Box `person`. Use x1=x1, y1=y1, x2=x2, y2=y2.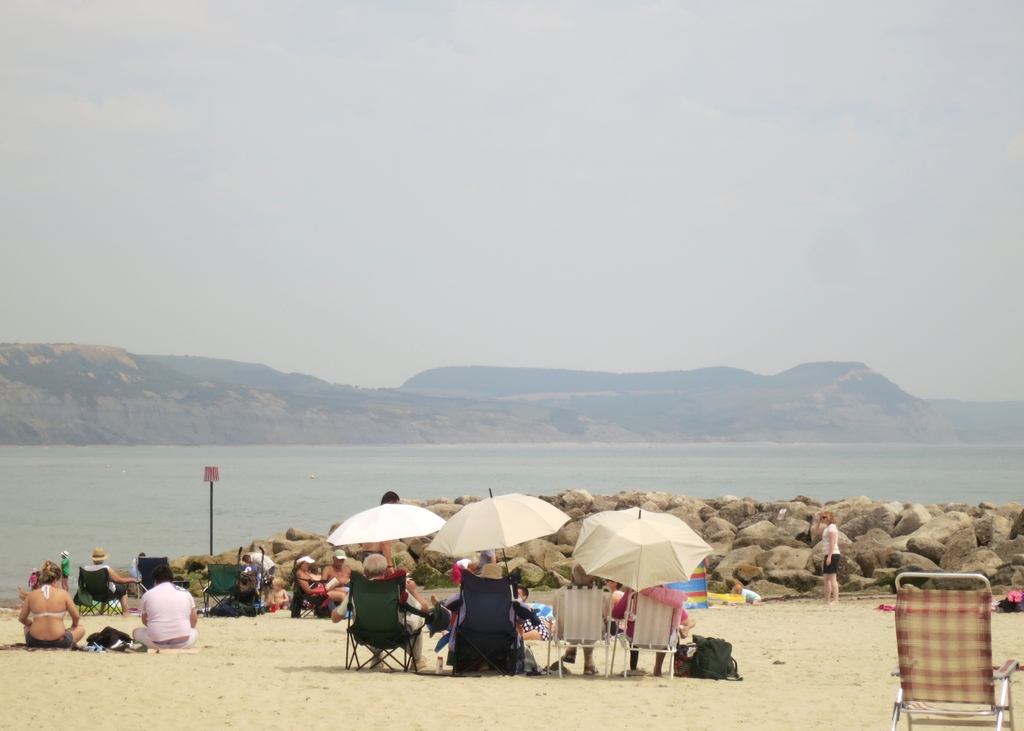
x1=552, y1=563, x2=611, y2=678.
